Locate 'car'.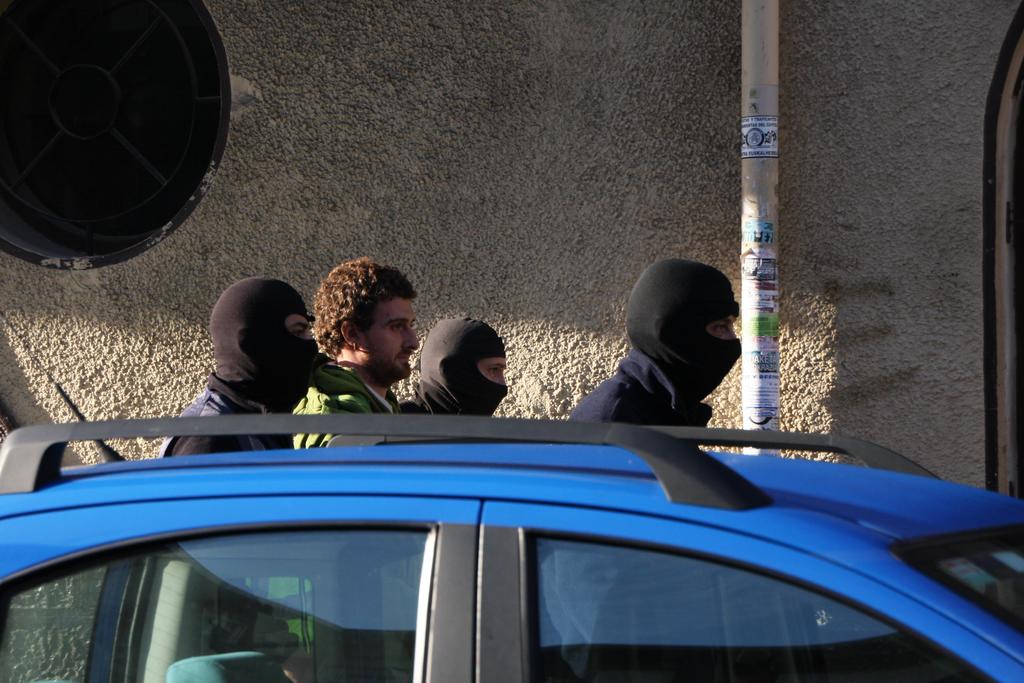
Bounding box: region(0, 411, 1023, 682).
